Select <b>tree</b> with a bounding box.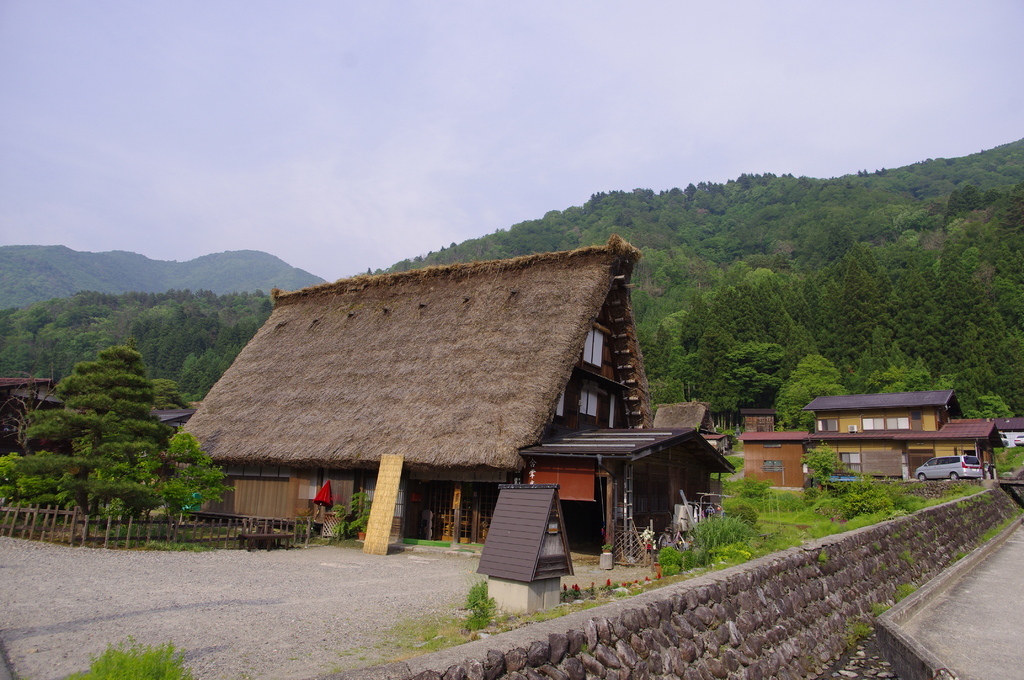
<region>749, 261, 807, 352</region>.
